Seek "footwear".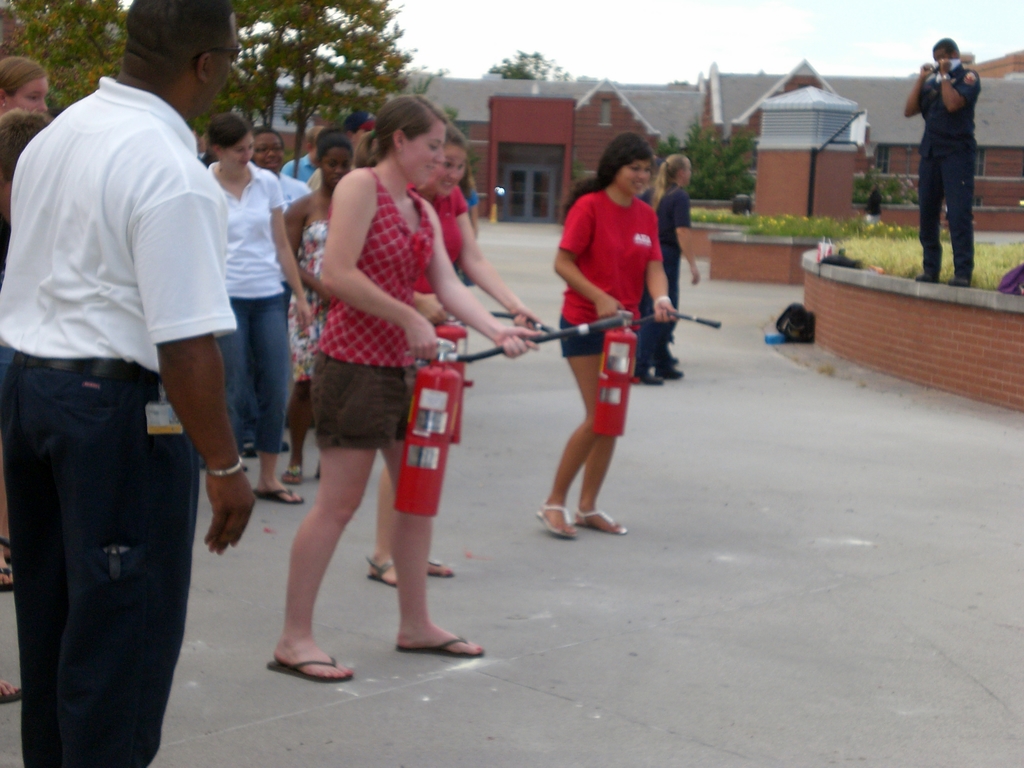
{"left": 951, "top": 276, "right": 975, "bottom": 289}.
